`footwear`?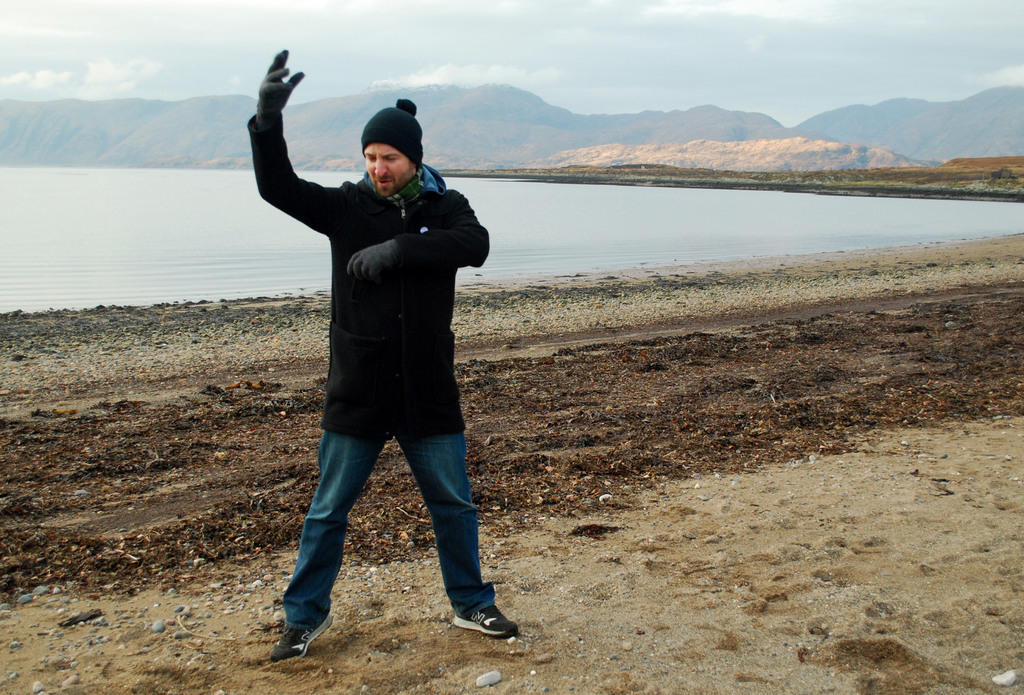
(269, 618, 338, 660)
